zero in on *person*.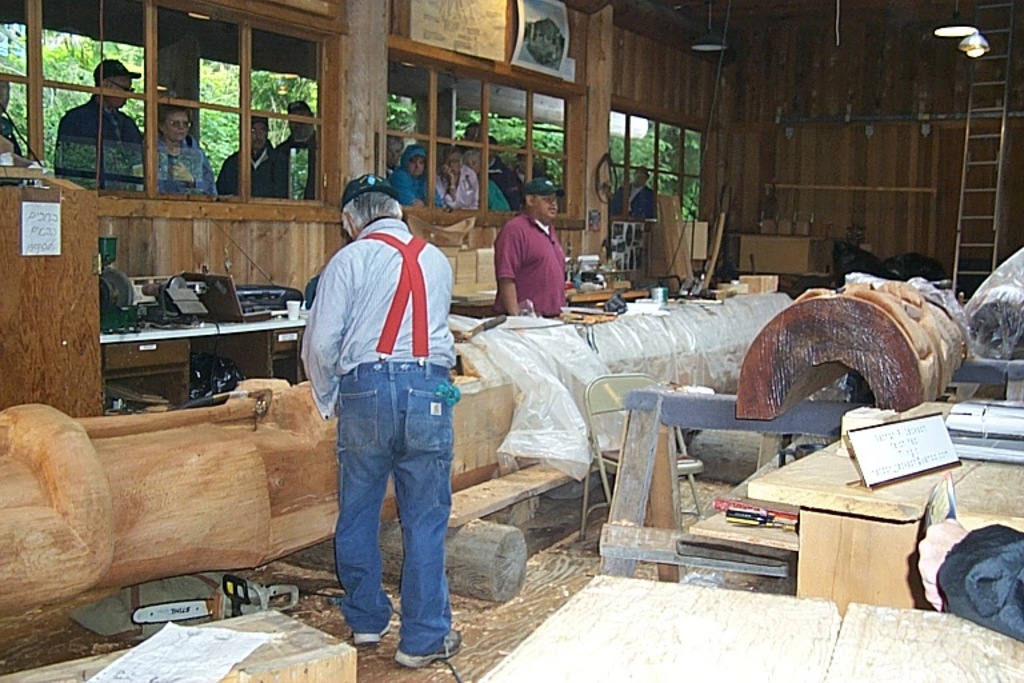
Zeroed in: <bbox>272, 104, 321, 205</bbox>.
